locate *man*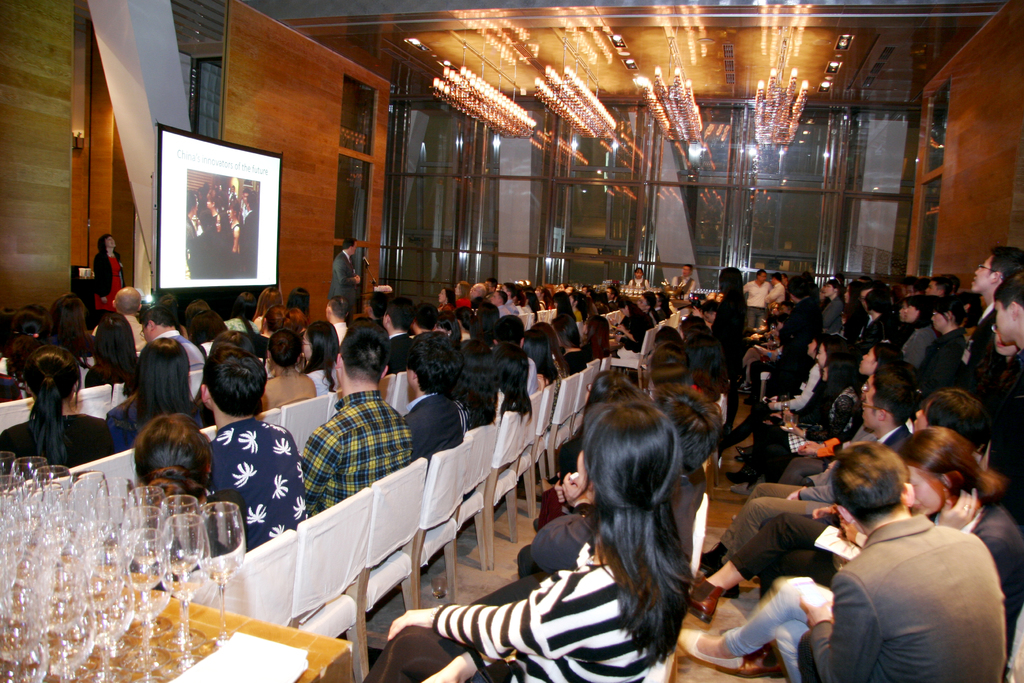
403,329,473,459
